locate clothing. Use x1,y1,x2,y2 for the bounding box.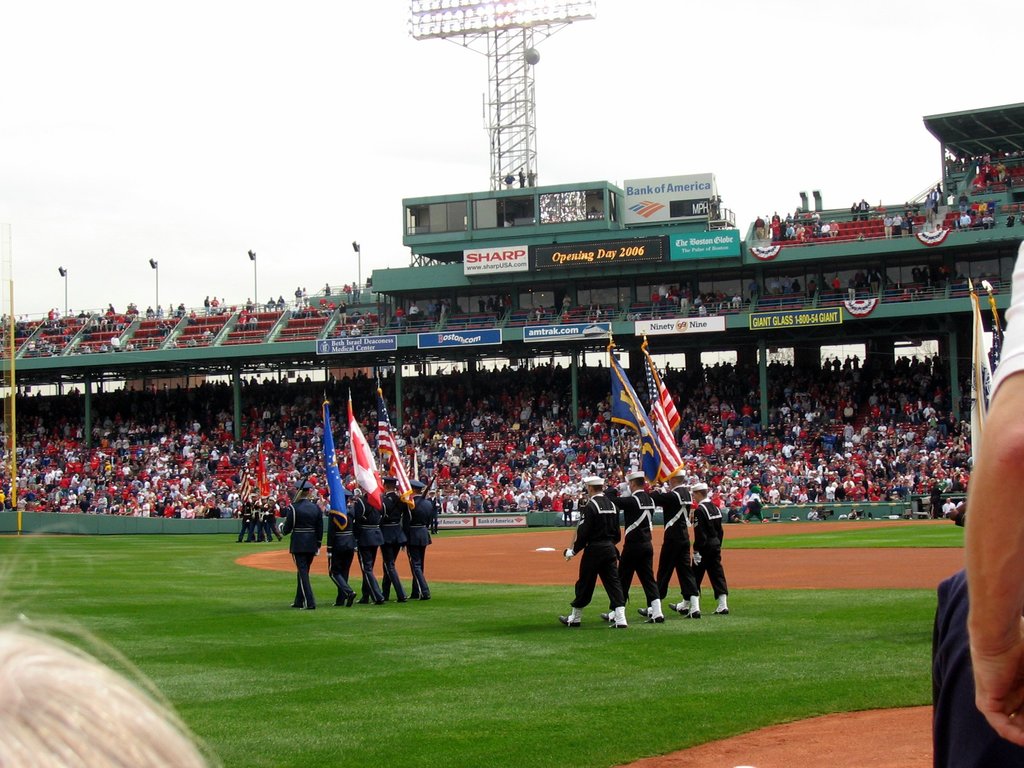
565,495,623,614.
